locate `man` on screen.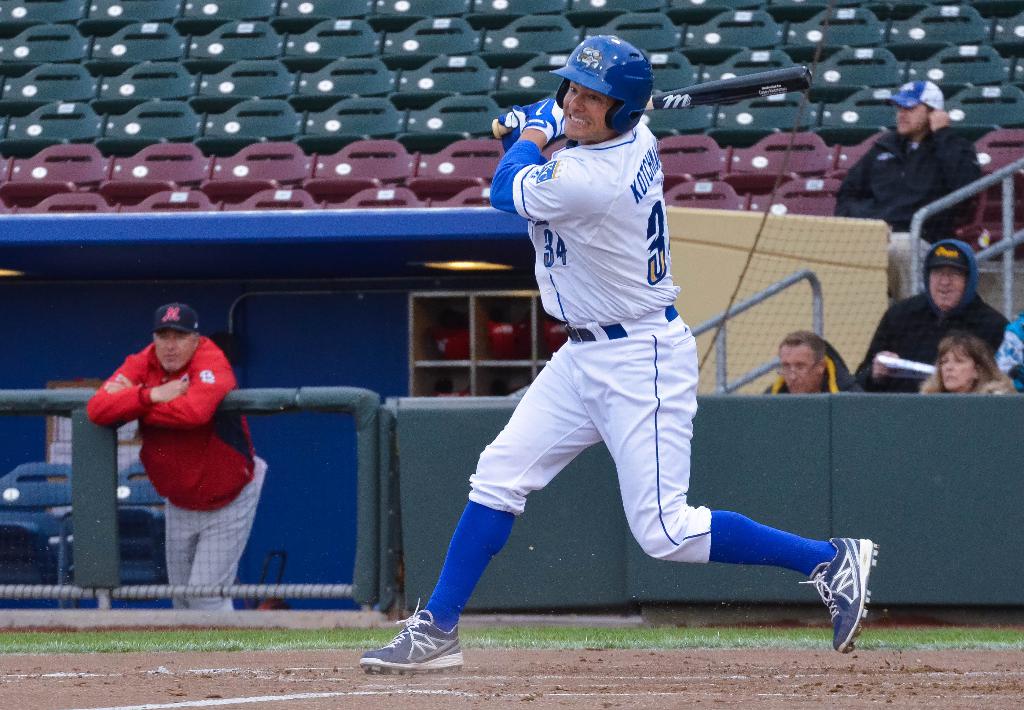
On screen at select_region(89, 300, 286, 611).
